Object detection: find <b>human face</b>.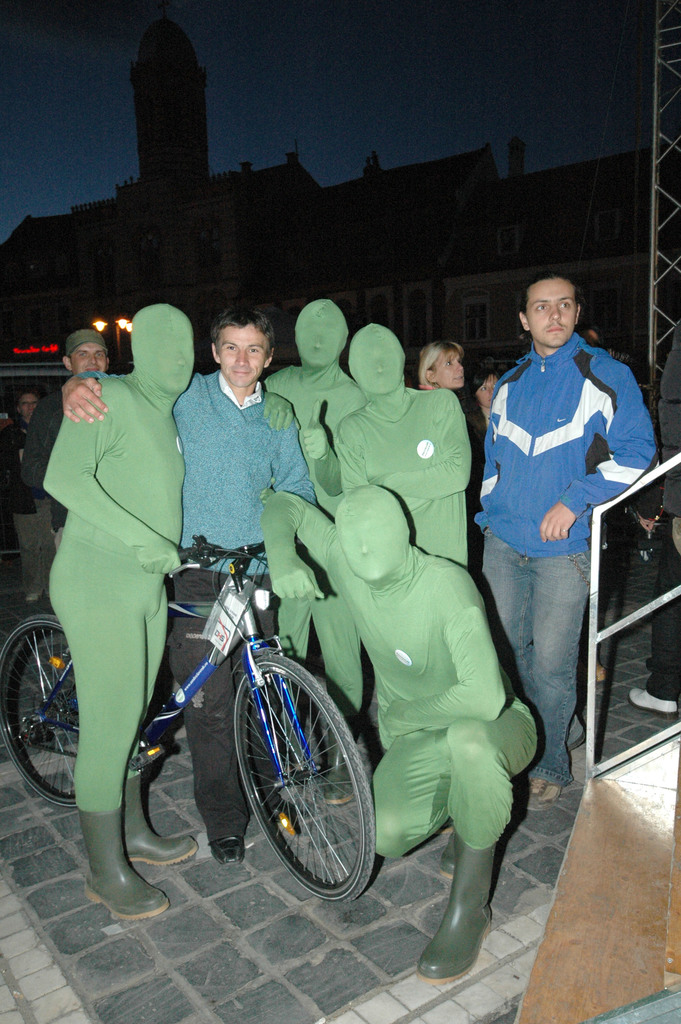
(582, 330, 603, 348).
